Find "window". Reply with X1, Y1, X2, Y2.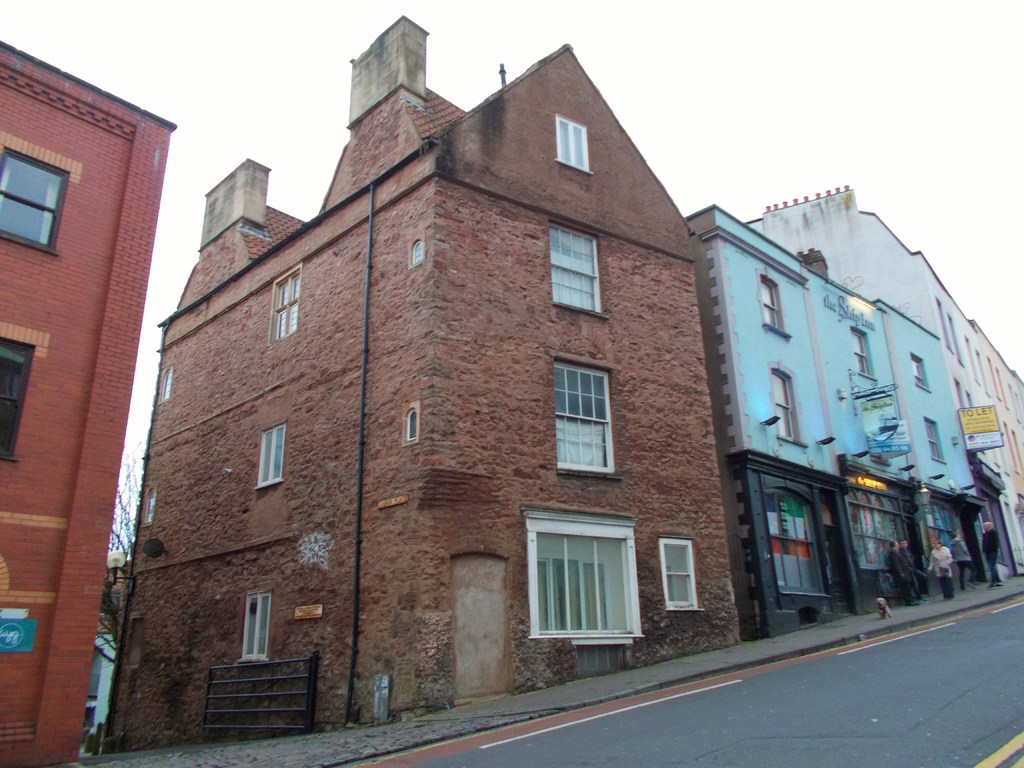
918, 412, 945, 473.
